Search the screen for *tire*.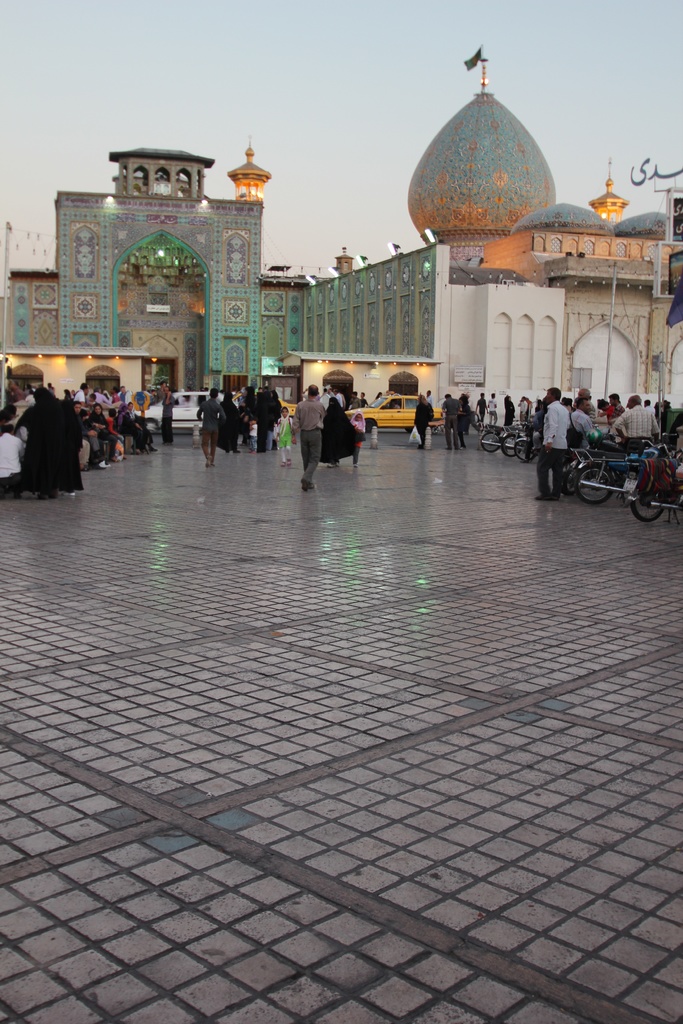
Found at l=573, t=463, r=618, b=502.
